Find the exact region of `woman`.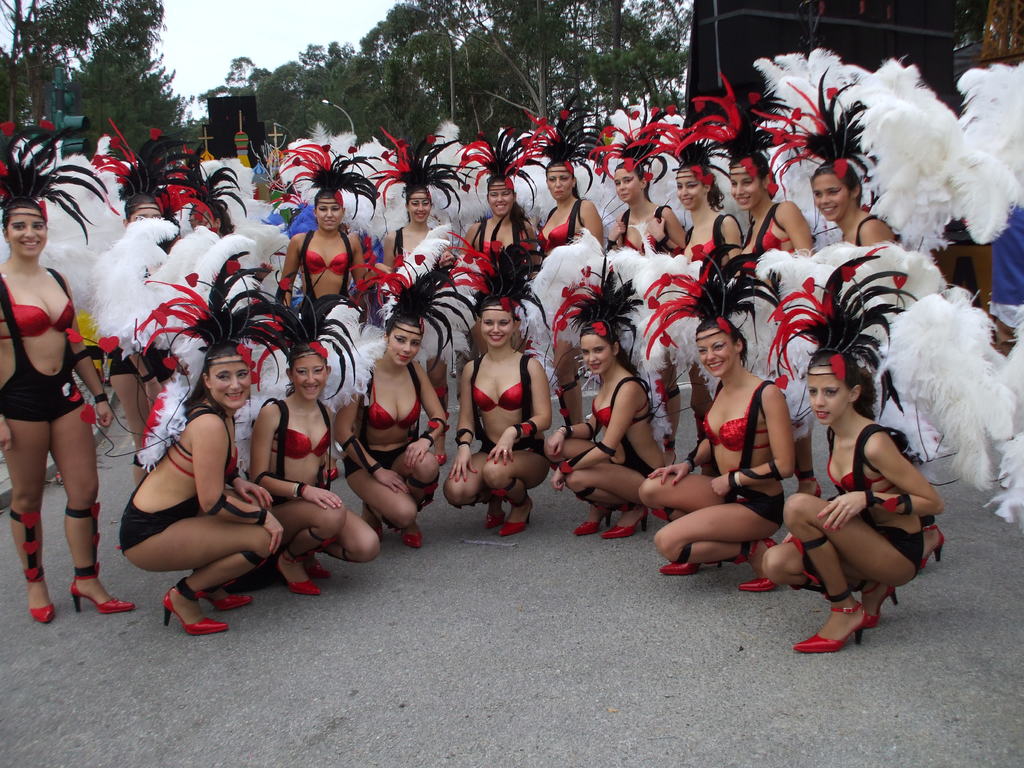
Exact region: 332:250:453:553.
